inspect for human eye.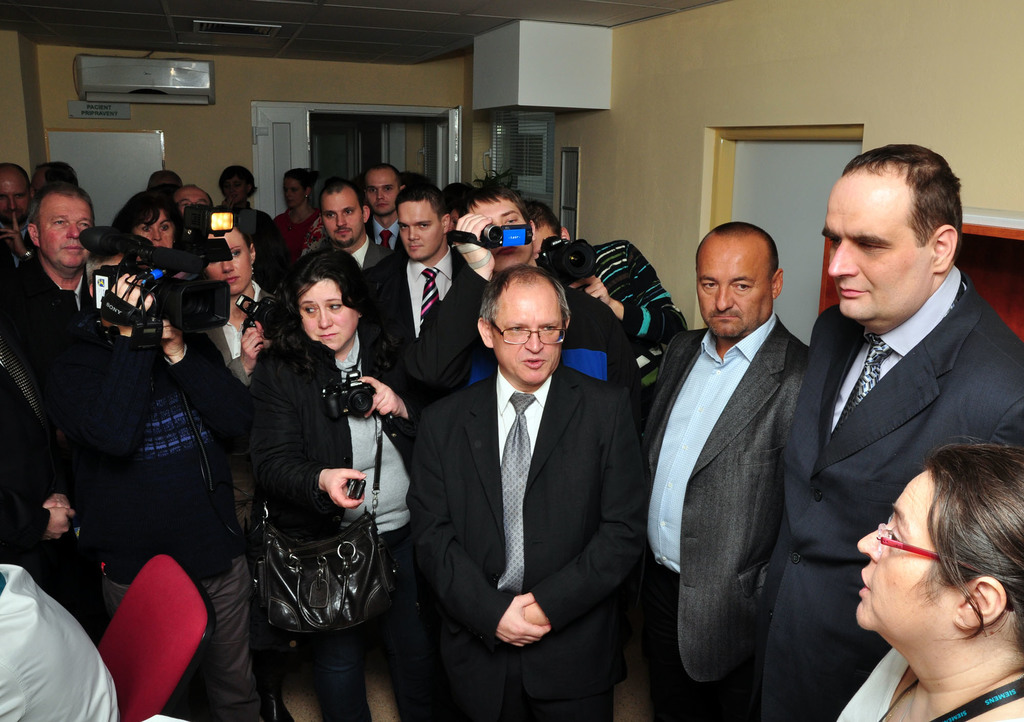
Inspection: left=158, top=220, right=172, bottom=232.
